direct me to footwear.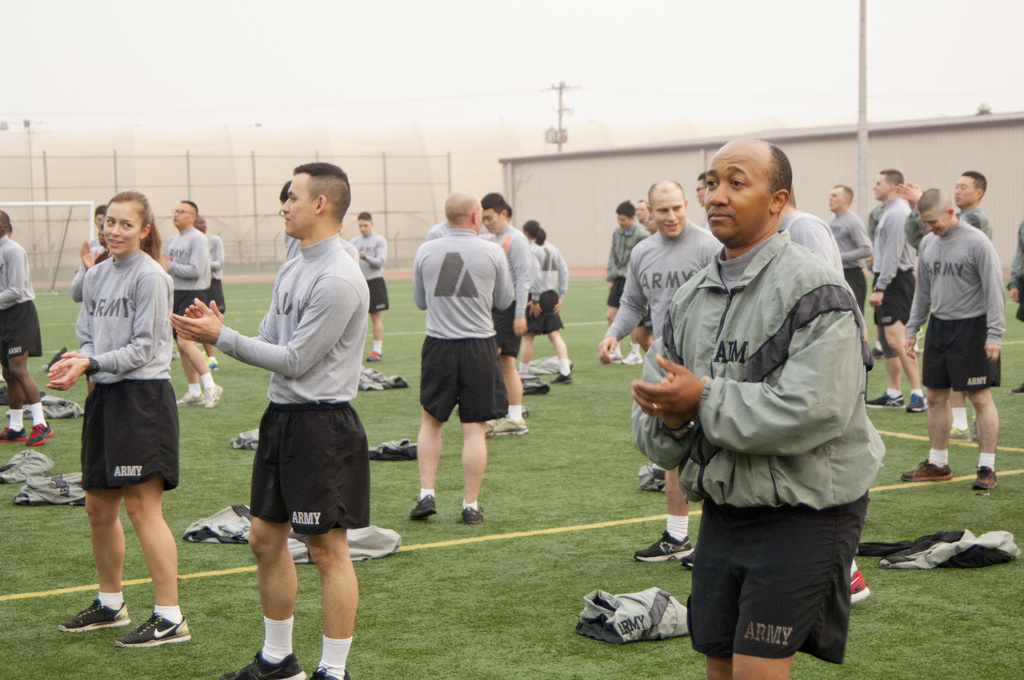
Direction: (left=972, top=413, right=980, bottom=439).
